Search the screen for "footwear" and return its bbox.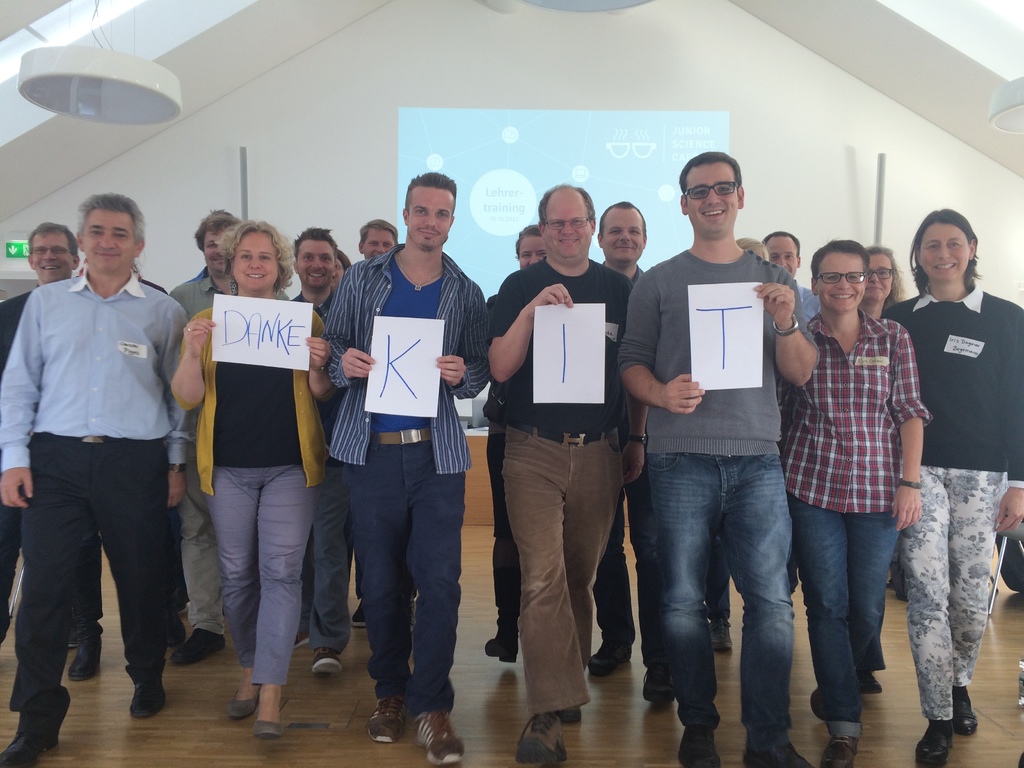
Found: (left=710, top=619, right=732, bottom=656).
